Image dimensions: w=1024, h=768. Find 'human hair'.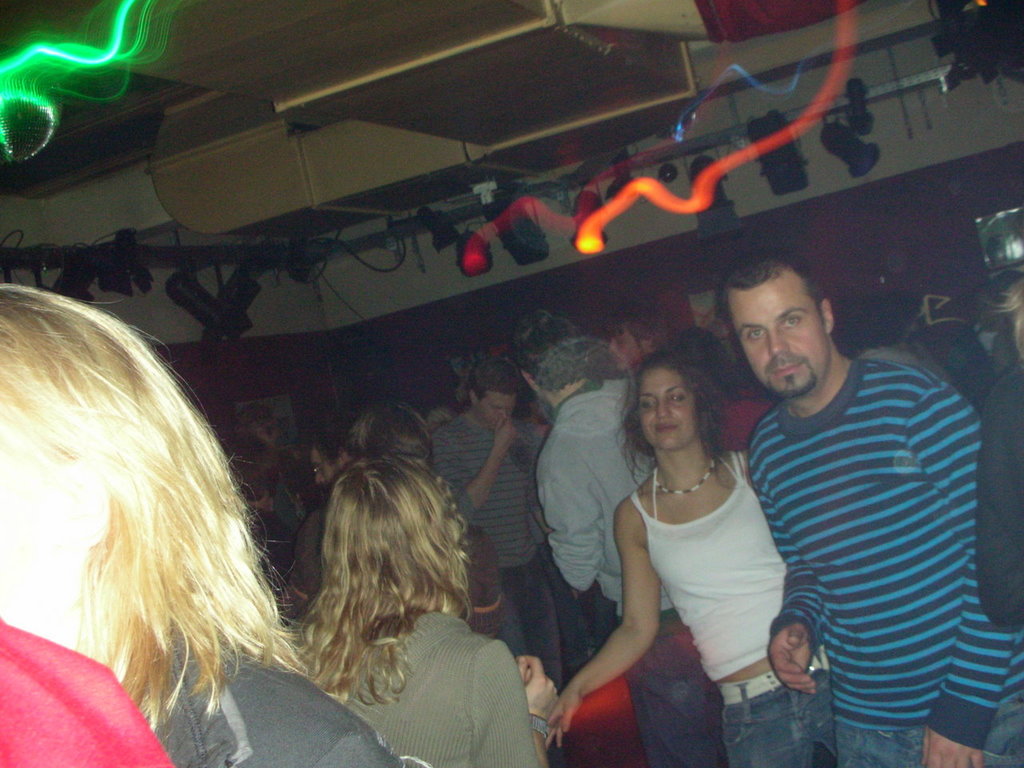
(310,429,352,461).
